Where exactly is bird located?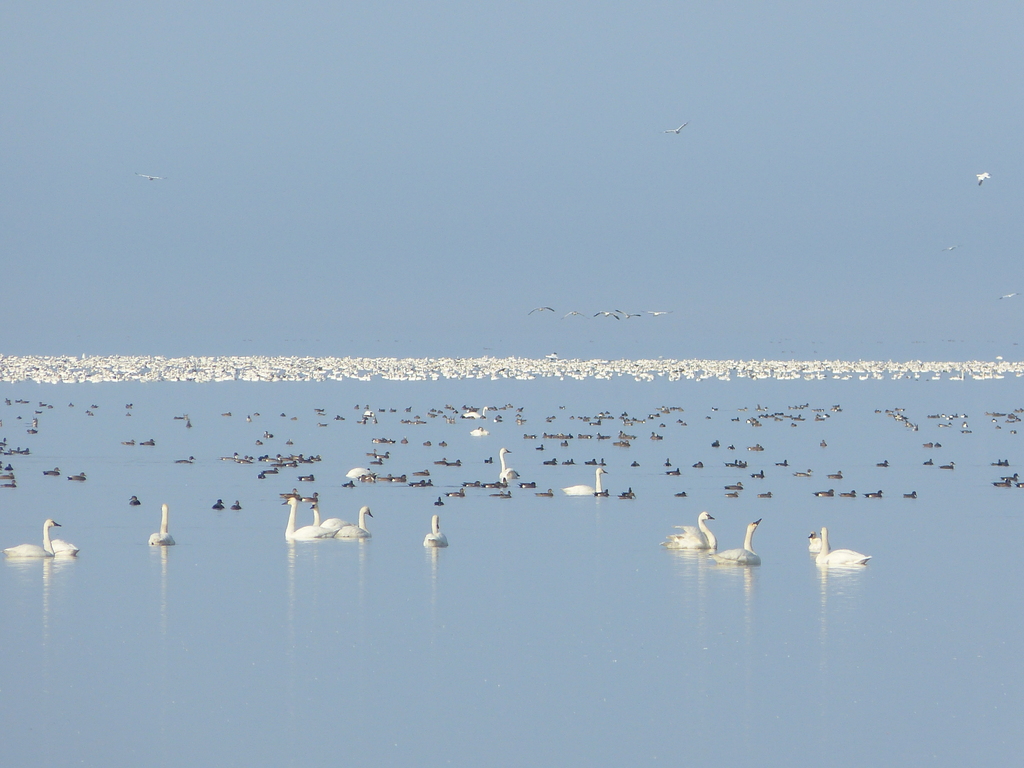
Its bounding box is left=447, top=415, right=456, bottom=428.
